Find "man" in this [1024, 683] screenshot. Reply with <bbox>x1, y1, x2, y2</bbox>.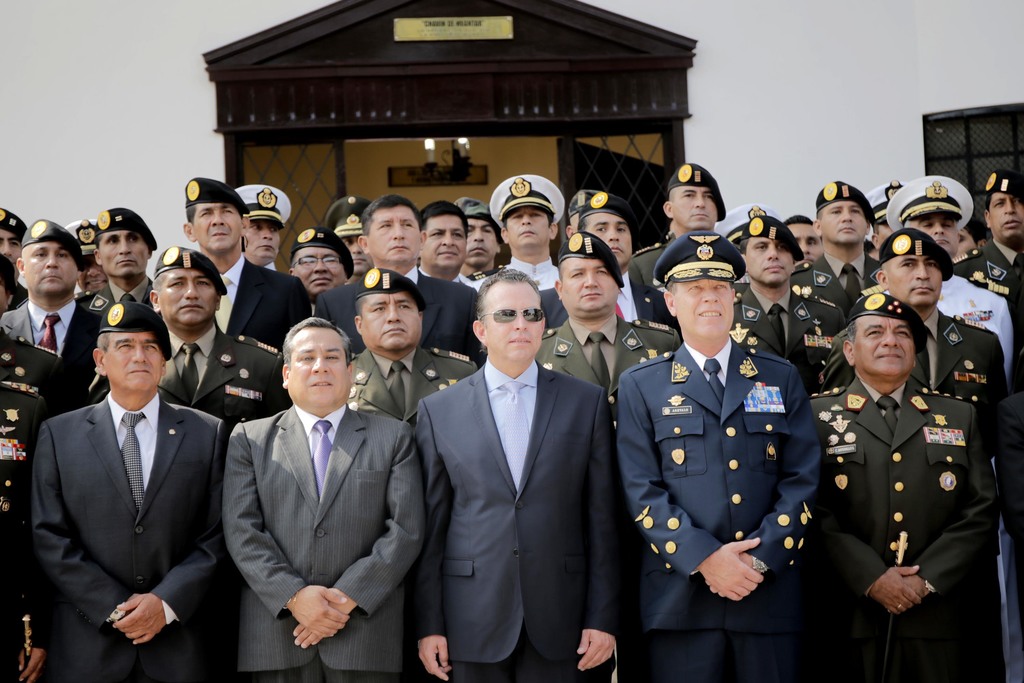
<bbox>75, 202, 161, 320</bbox>.
